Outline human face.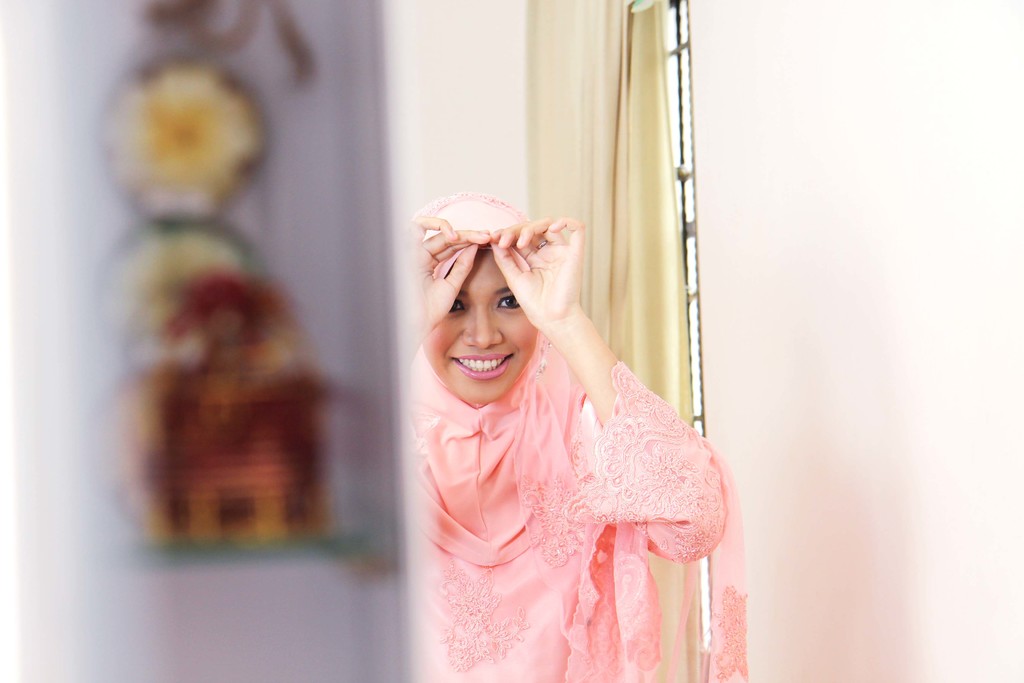
Outline: (left=423, top=247, right=533, bottom=407).
